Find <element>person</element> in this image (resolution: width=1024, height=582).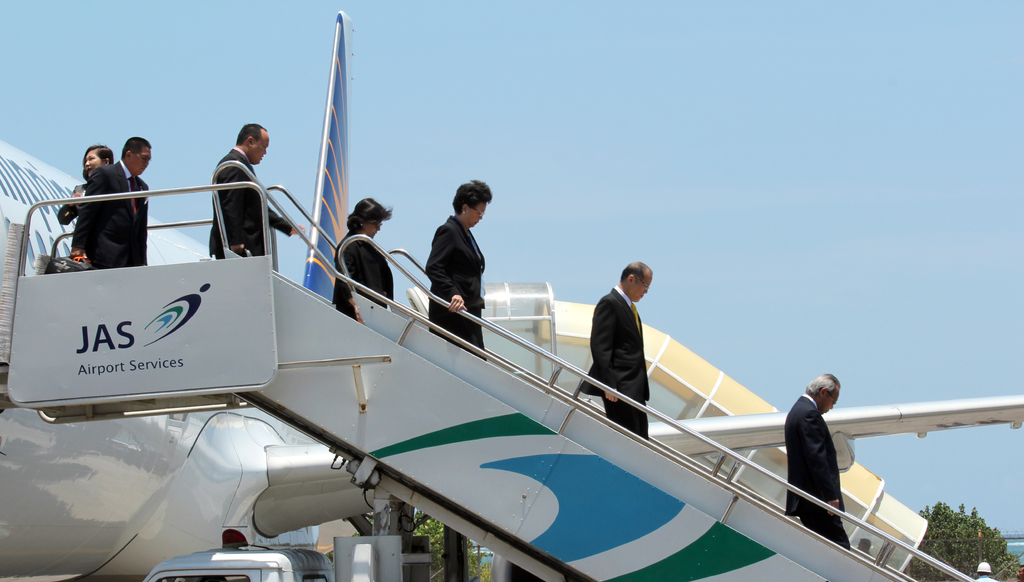
[left=1016, top=565, right=1023, bottom=581].
